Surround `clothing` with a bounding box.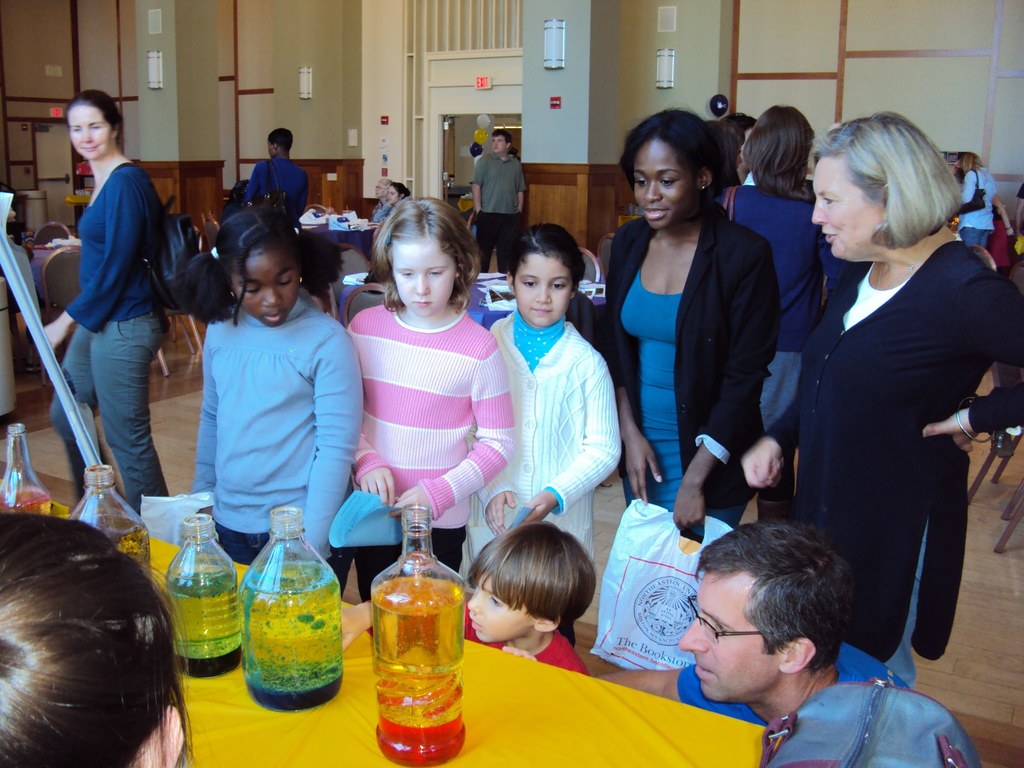
bbox=[947, 159, 1011, 240].
